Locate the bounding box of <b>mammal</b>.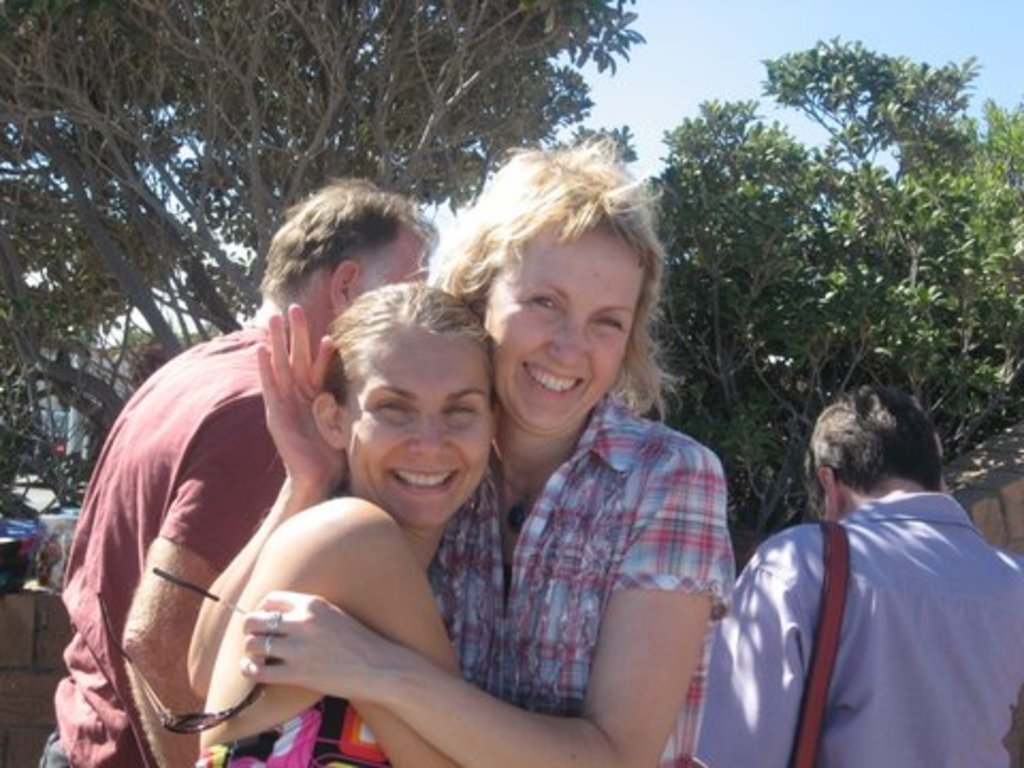
Bounding box: x1=36, y1=162, x2=444, y2=766.
